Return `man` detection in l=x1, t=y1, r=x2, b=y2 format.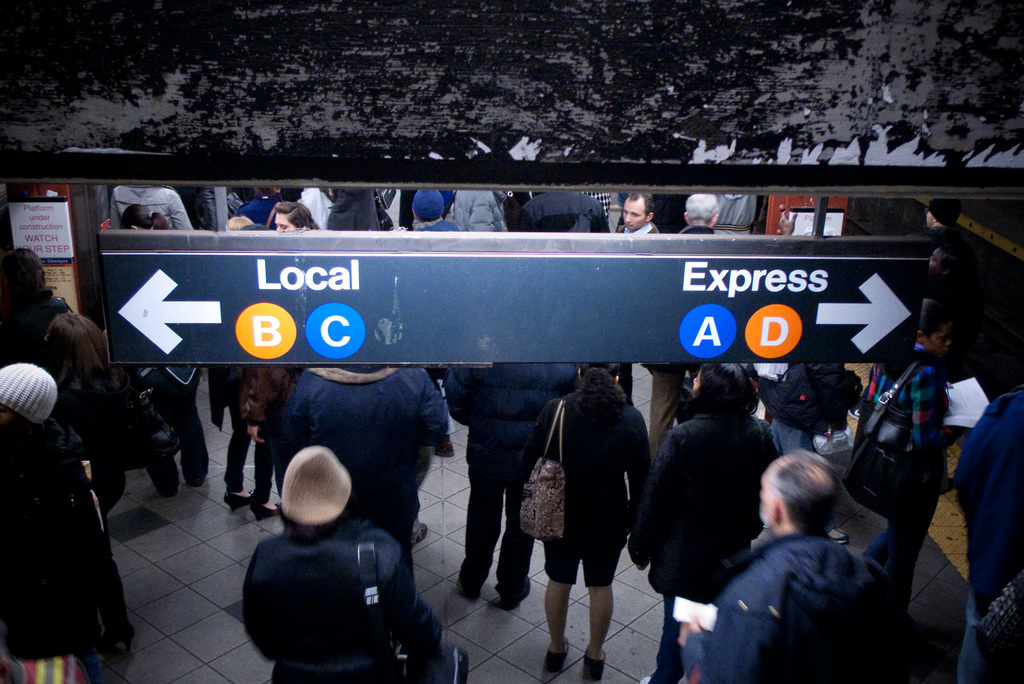
l=278, t=359, r=460, b=582.
